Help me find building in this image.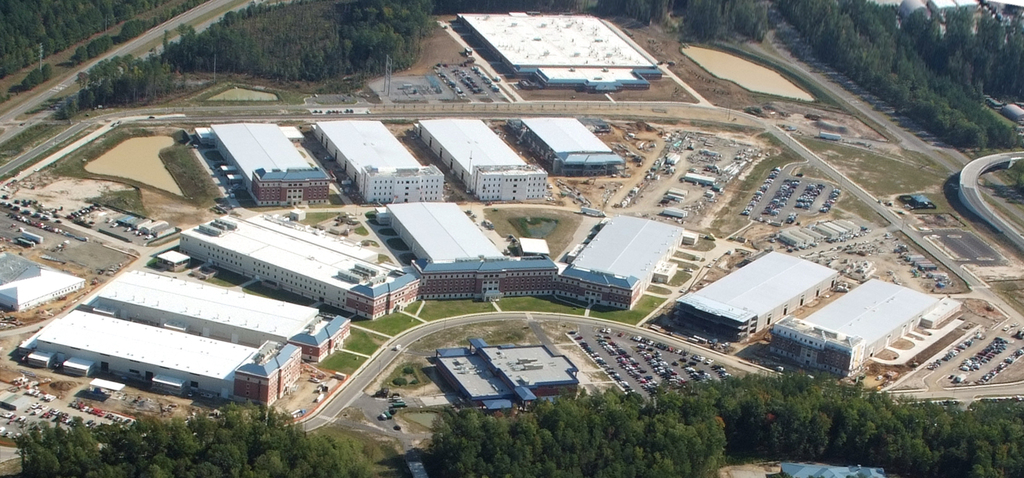
Found it: x1=509, y1=111, x2=622, y2=183.
